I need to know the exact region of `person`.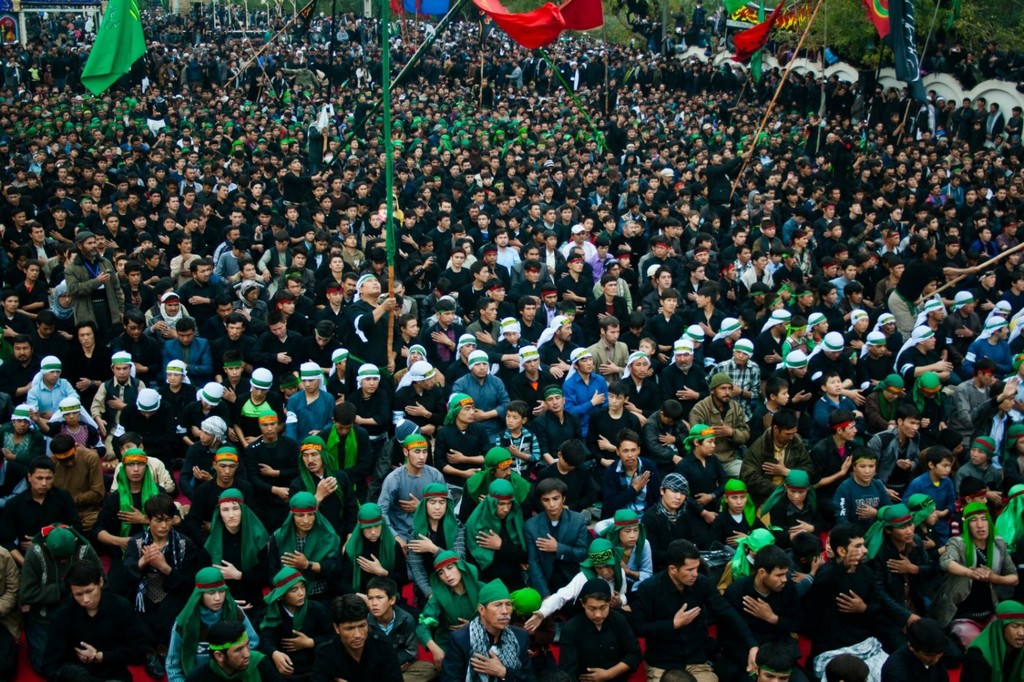
Region: box(619, 355, 657, 416).
